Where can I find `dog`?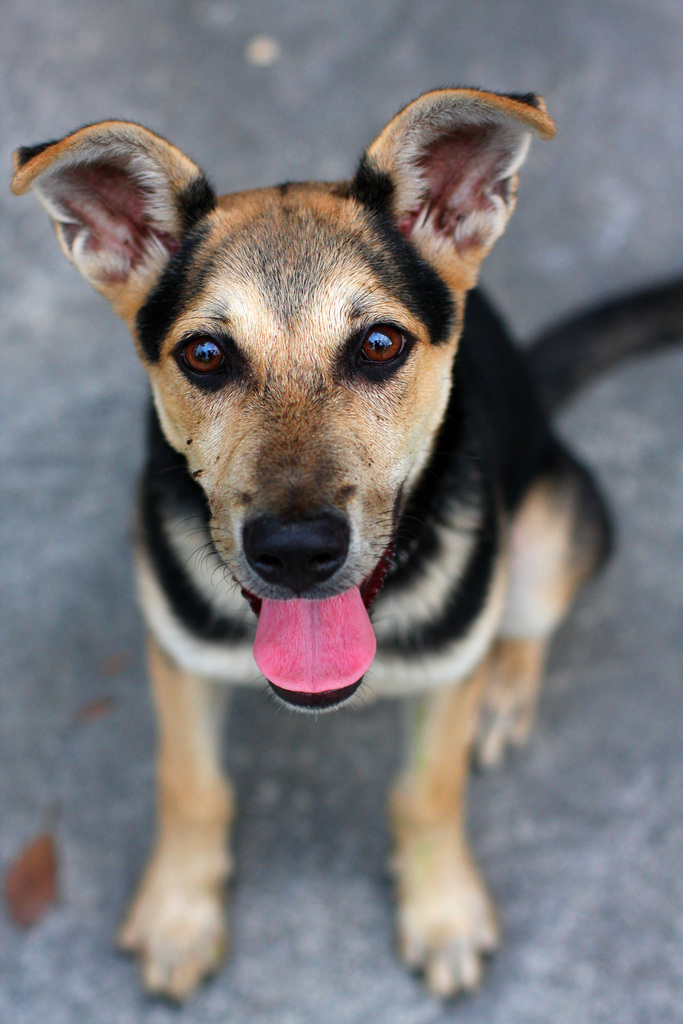
You can find it at bbox=(4, 94, 682, 1005).
